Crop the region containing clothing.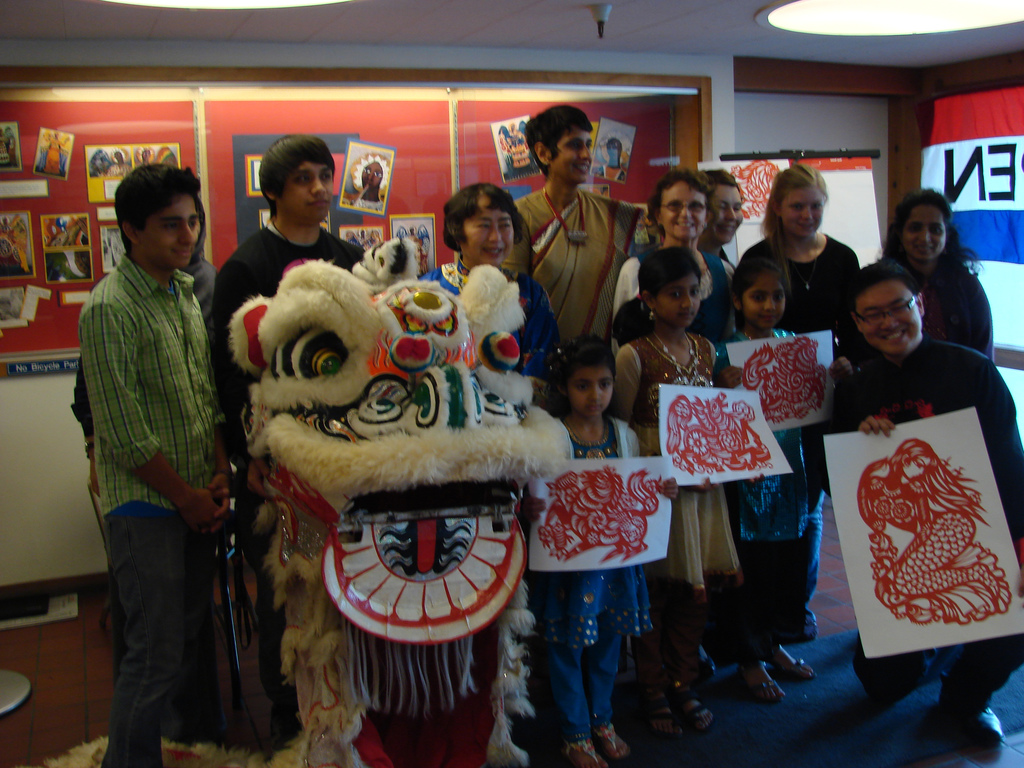
Crop region: 816:337:1023:709.
